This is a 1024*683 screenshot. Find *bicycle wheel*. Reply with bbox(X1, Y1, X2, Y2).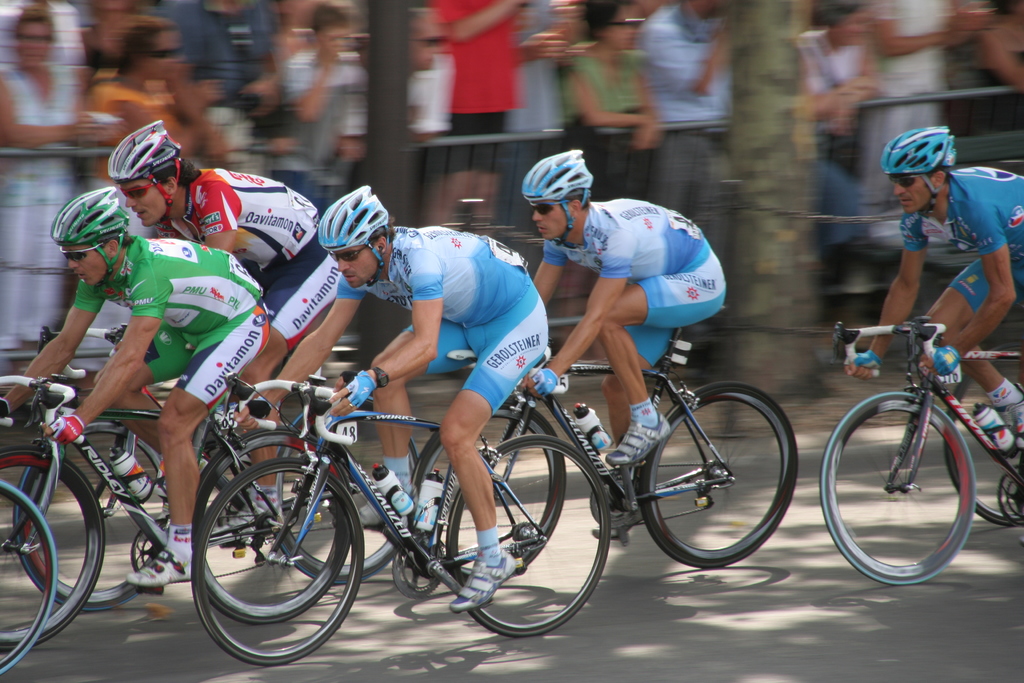
bbox(940, 373, 1023, 528).
